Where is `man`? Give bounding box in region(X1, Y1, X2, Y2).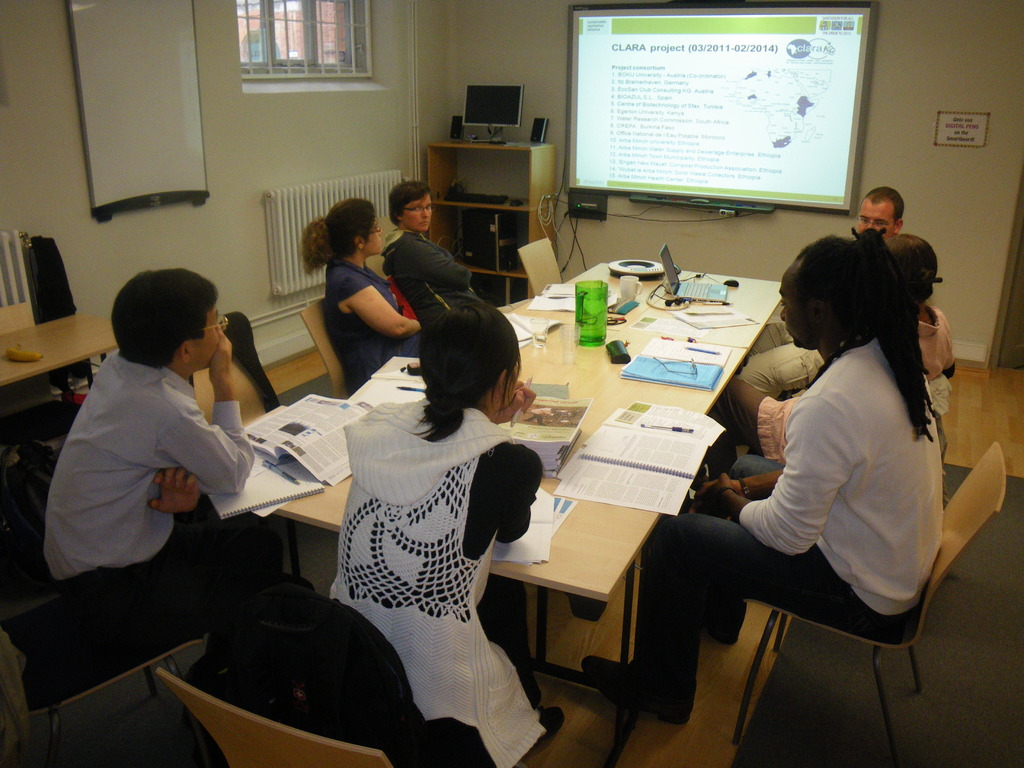
region(25, 256, 295, 684).
